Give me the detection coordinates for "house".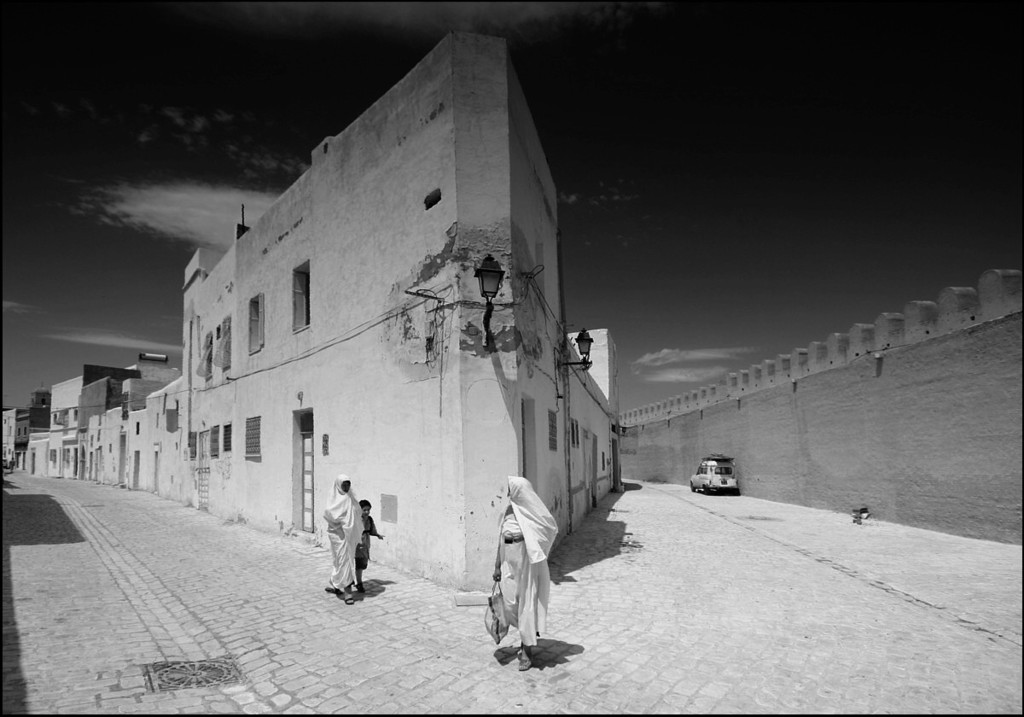
BBox(125, 55, 627, 568).
